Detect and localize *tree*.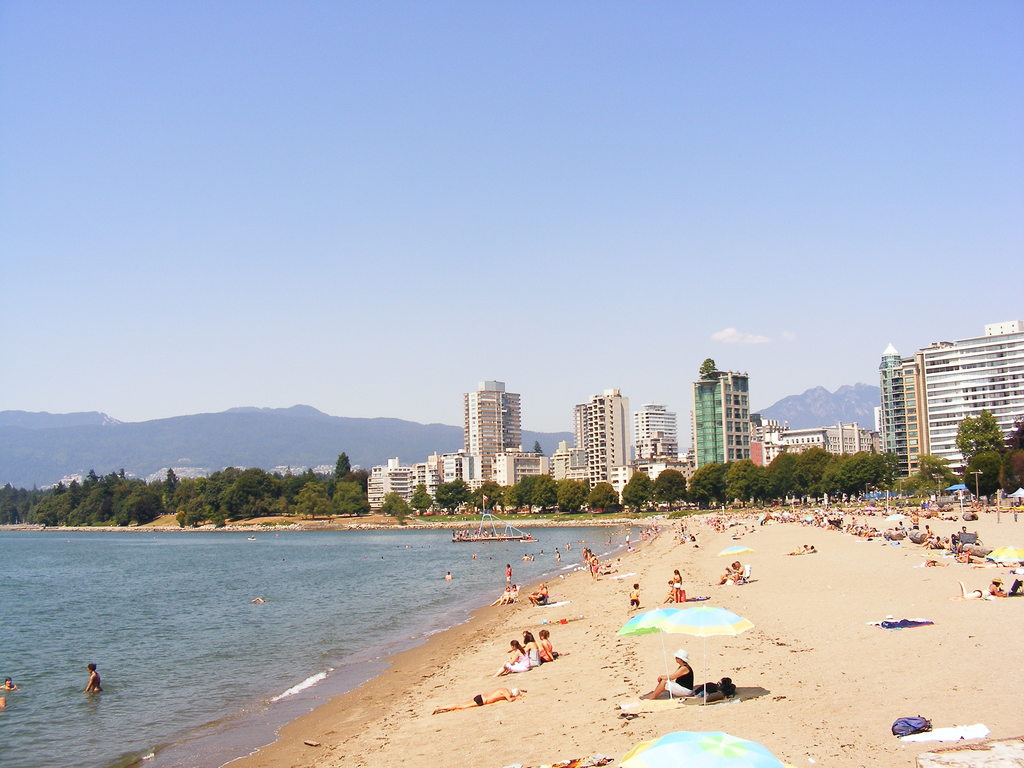
Localized at box=[591, 480, 620, 513].
